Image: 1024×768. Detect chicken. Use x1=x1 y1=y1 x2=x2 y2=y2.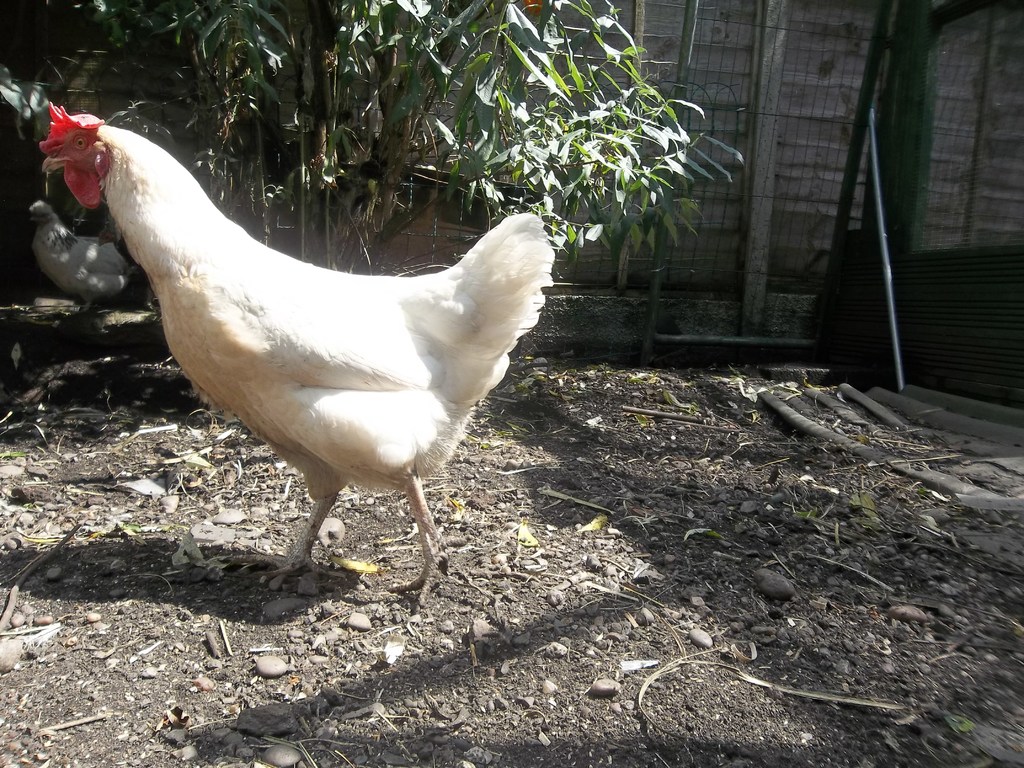
x1=37 y1=102 x2=554 y2=609.
